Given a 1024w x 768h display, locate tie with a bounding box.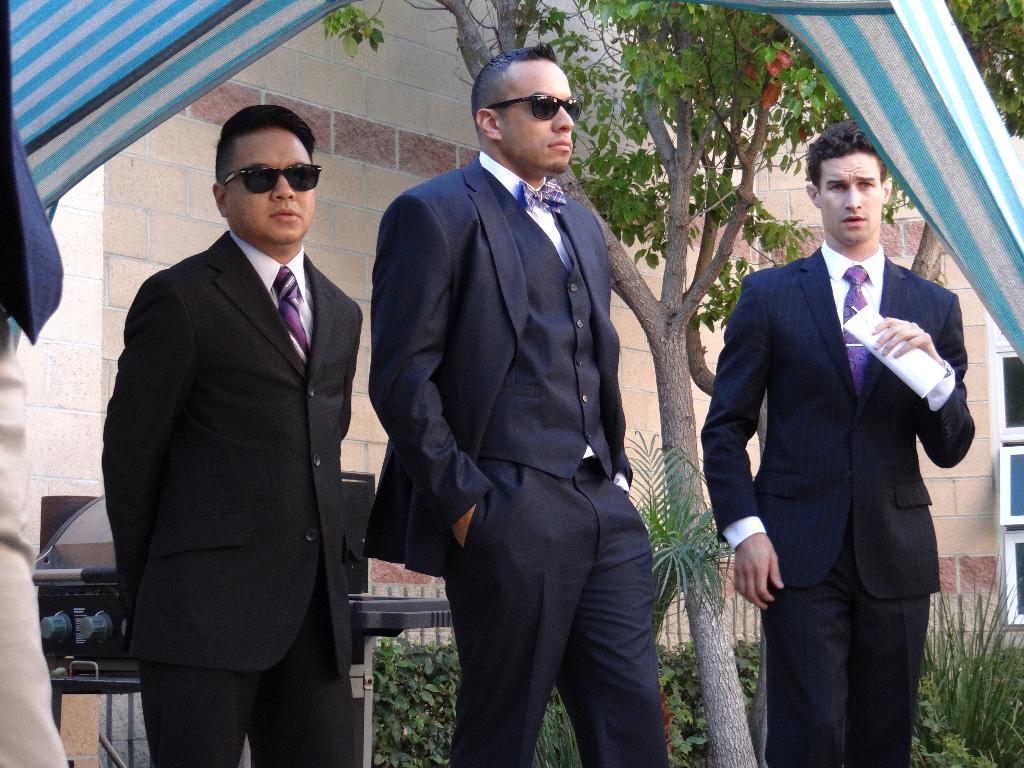
Located: rect(831, 262, 867, 398).
